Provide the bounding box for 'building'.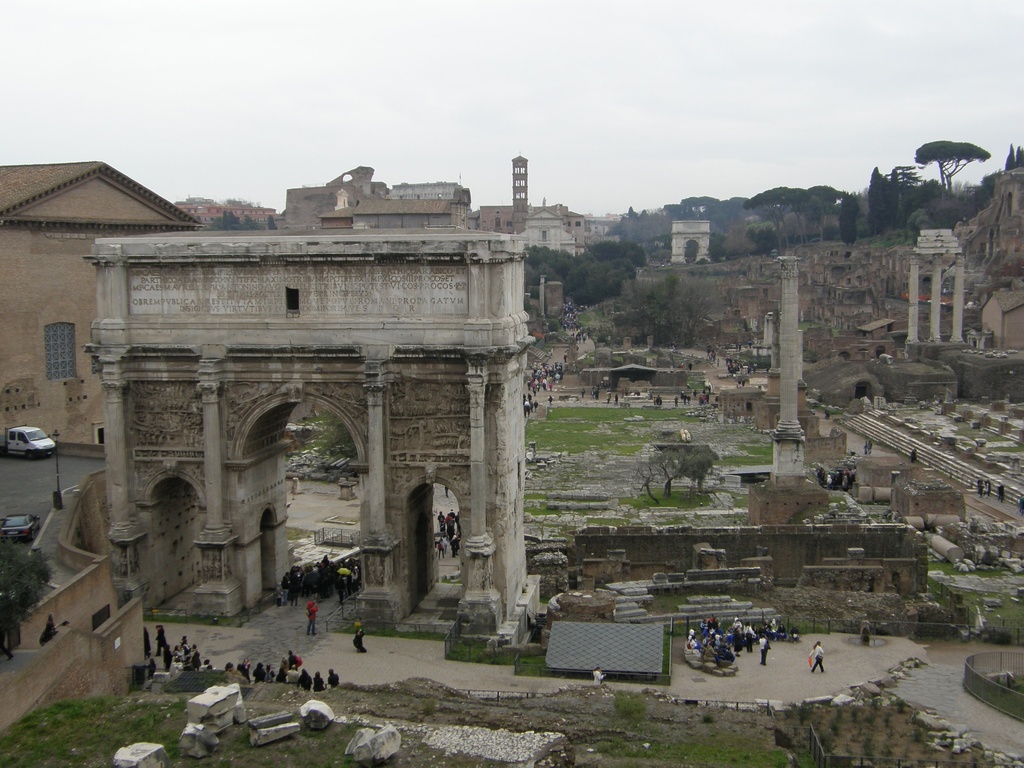
bbox=[0, 162, 201, 441].
